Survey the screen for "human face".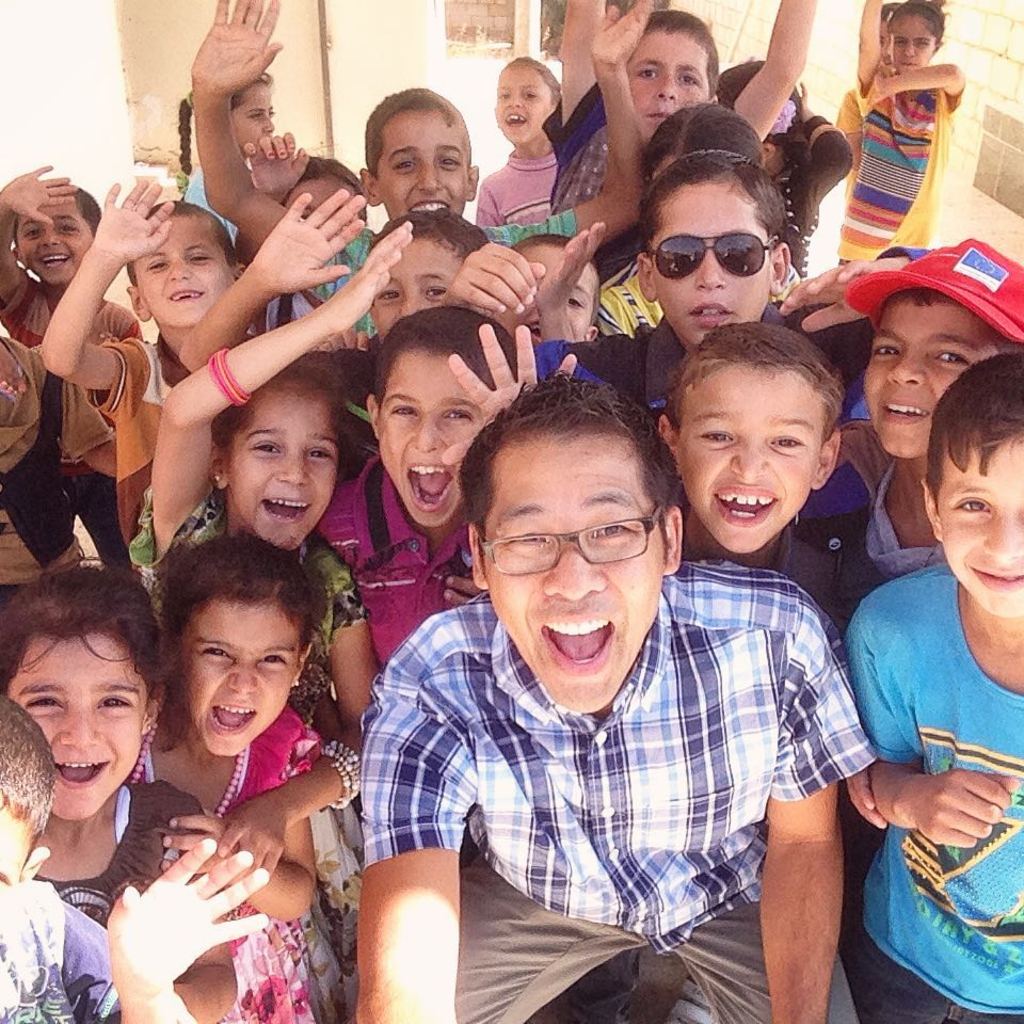
Survey found: rect(175, 606, 302, 755).
